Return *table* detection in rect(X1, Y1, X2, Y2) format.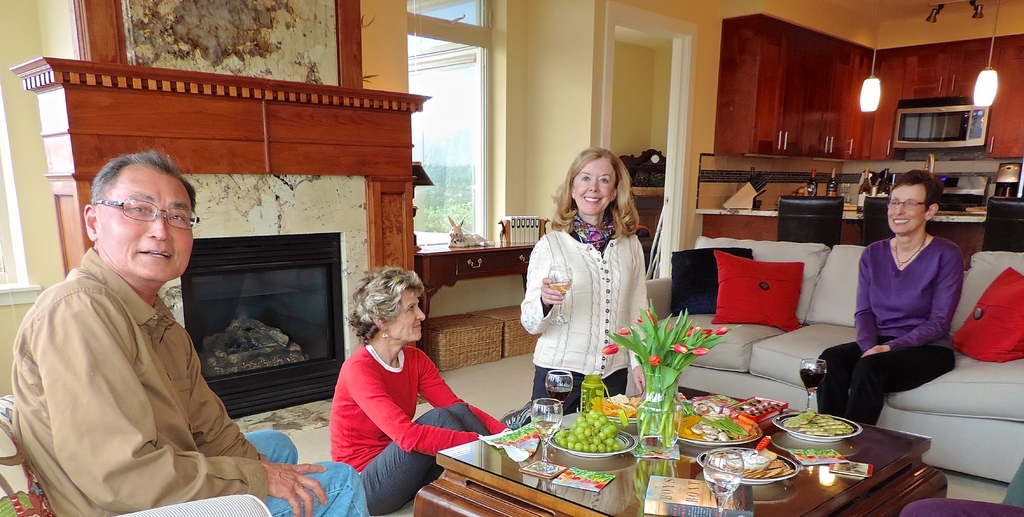
rect(416, 242, 532, 349).
